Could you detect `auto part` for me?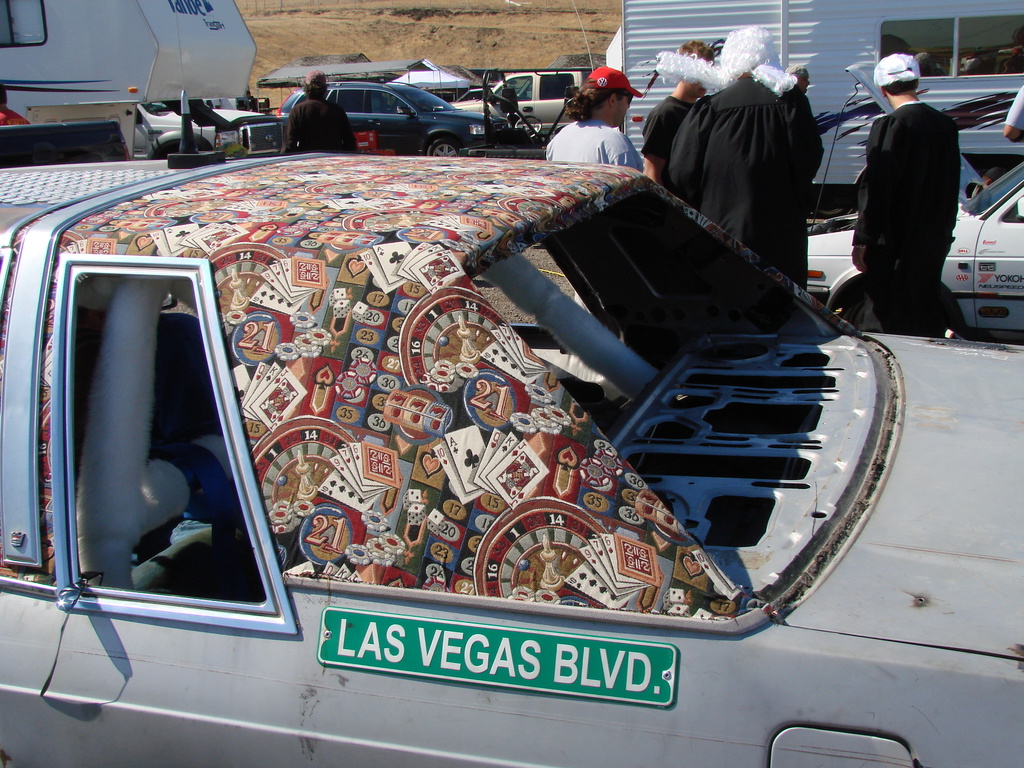
Detection result: box=[609, 330, 899, 609].
